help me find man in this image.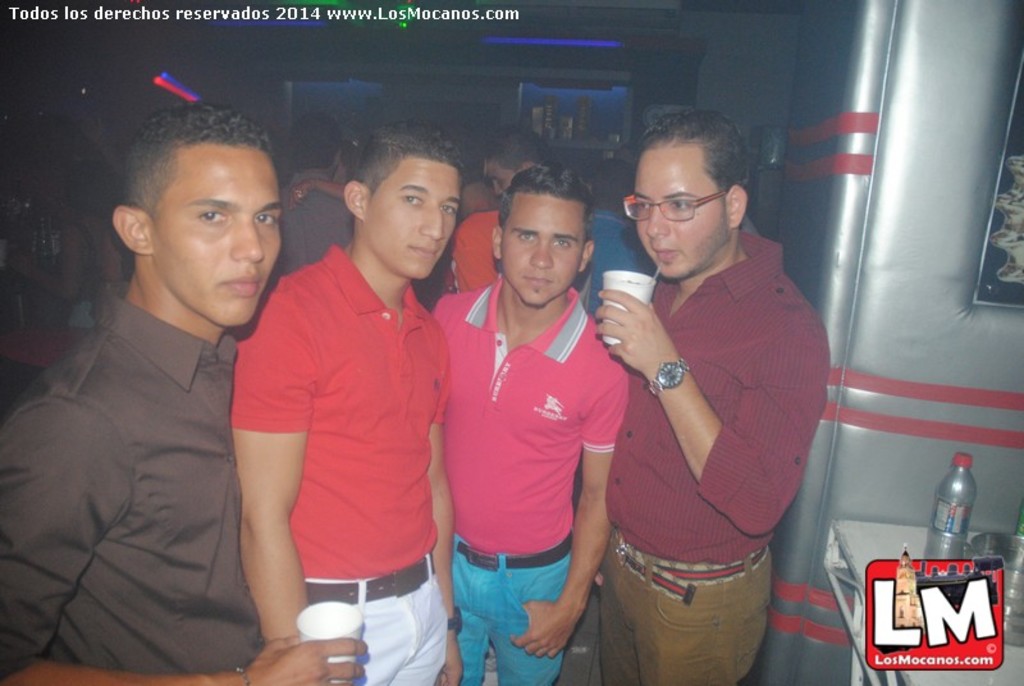
Found it: locate(594, 102, 835, 685).
